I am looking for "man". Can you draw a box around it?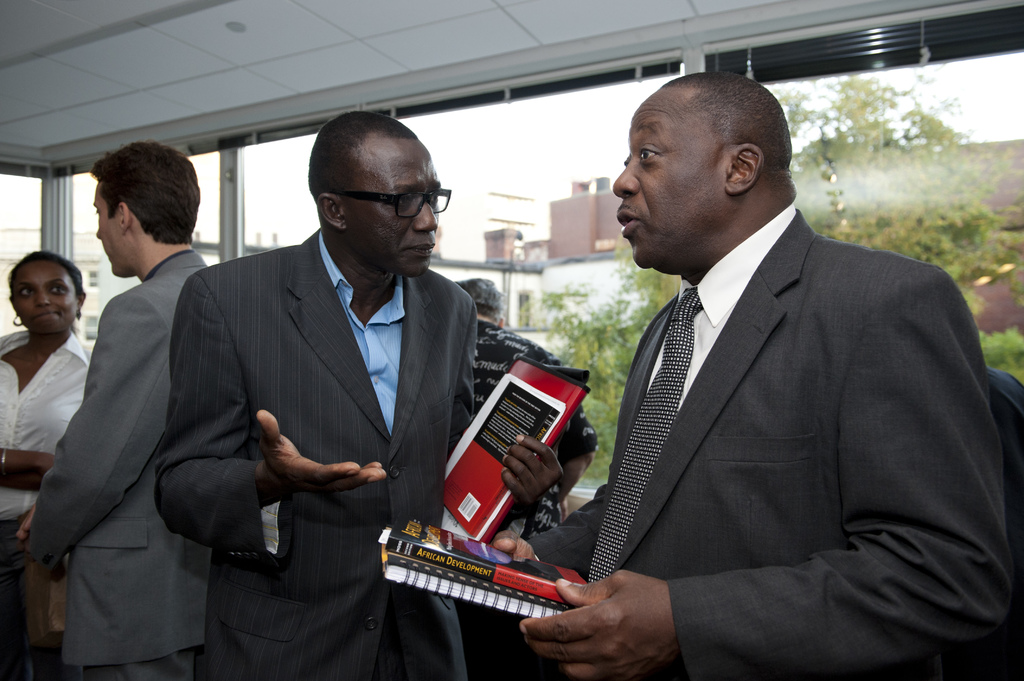
Sure, the bounding box is bbox=(522, 81, 1008, 665).
